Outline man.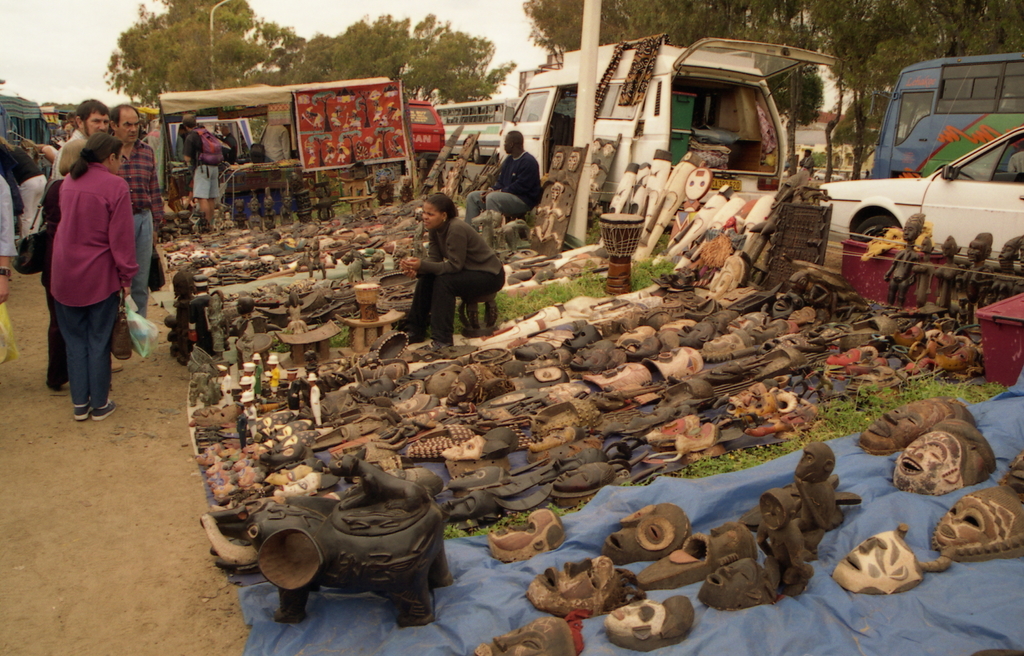
Outline: [left=881, top=211, right=927, bottom=309].
